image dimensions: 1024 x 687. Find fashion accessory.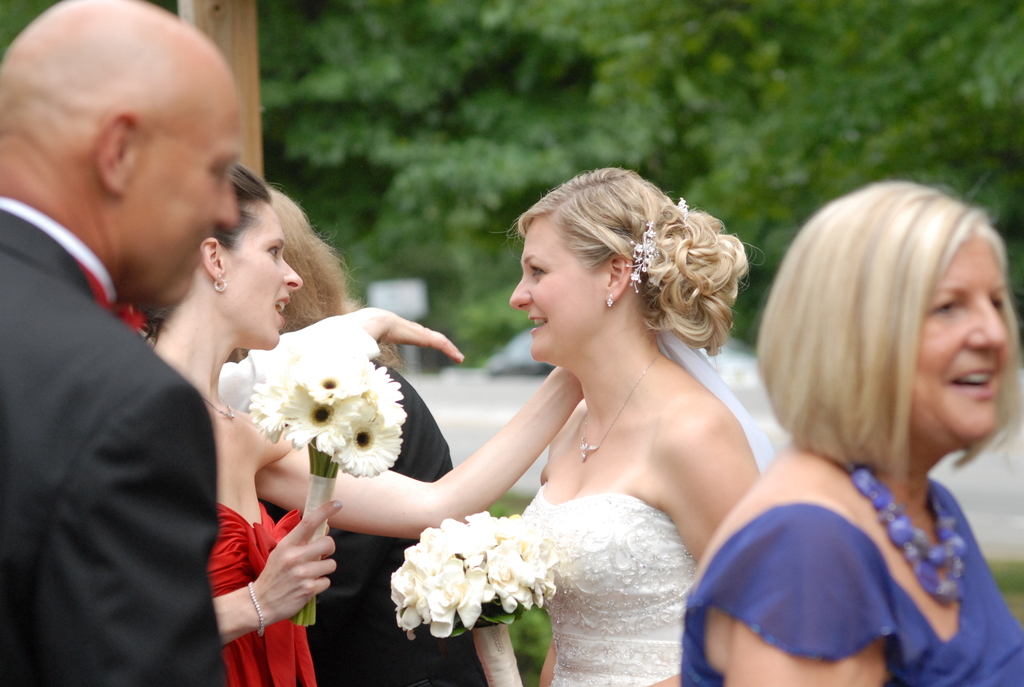
x1=248 y1=578 x2=269 y2=636.
